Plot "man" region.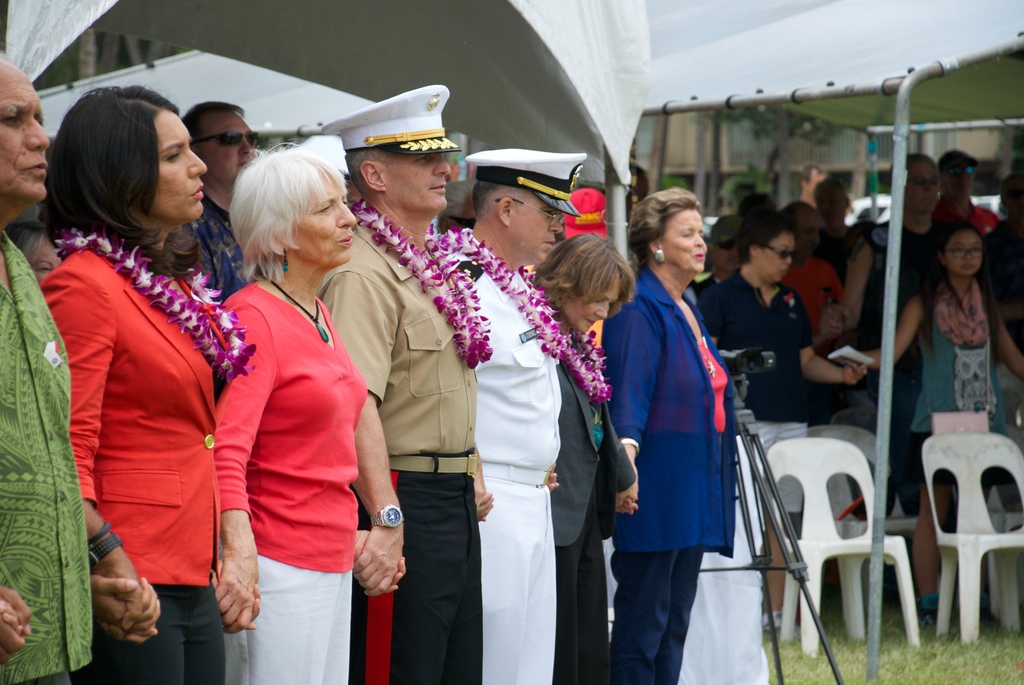
Plotted at (180,102,260,299).
